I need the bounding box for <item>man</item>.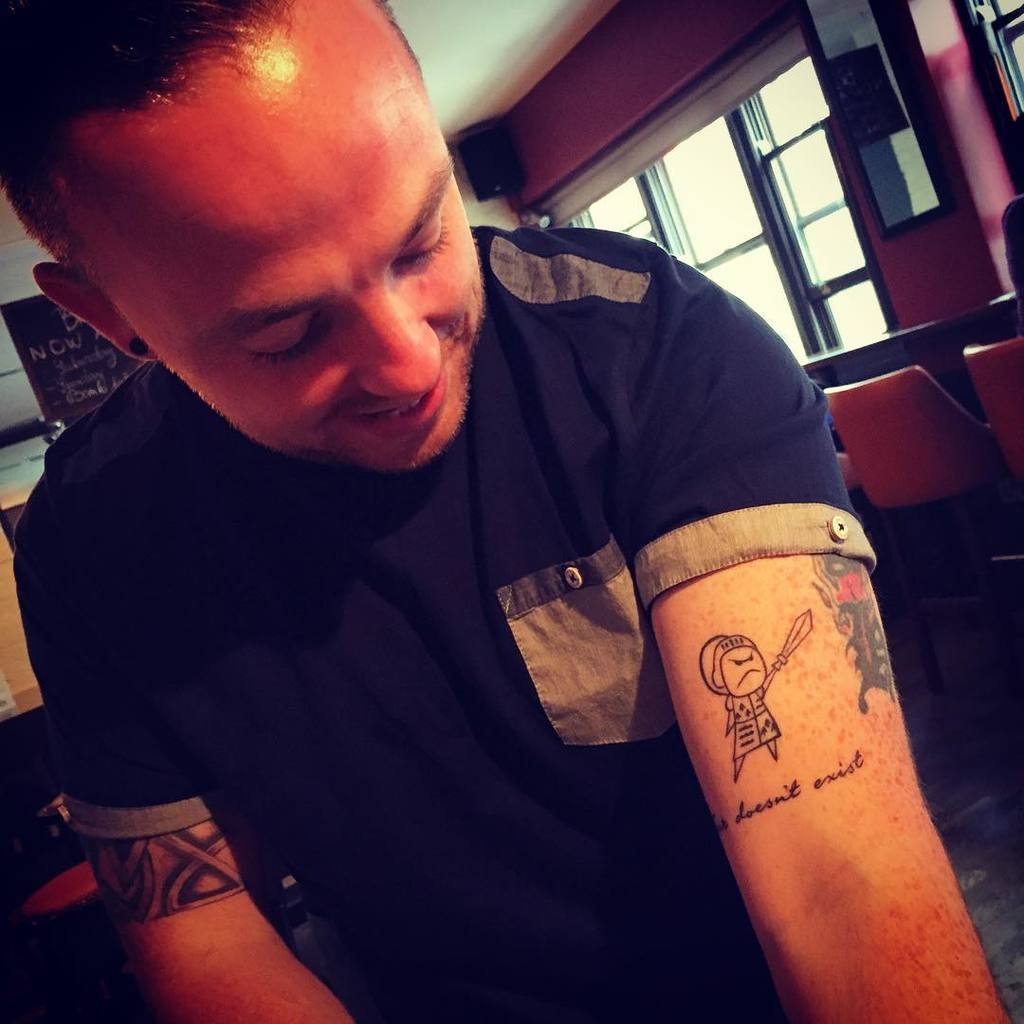
Here it is: [left=0, top=19, right=940, bottom=1013].
